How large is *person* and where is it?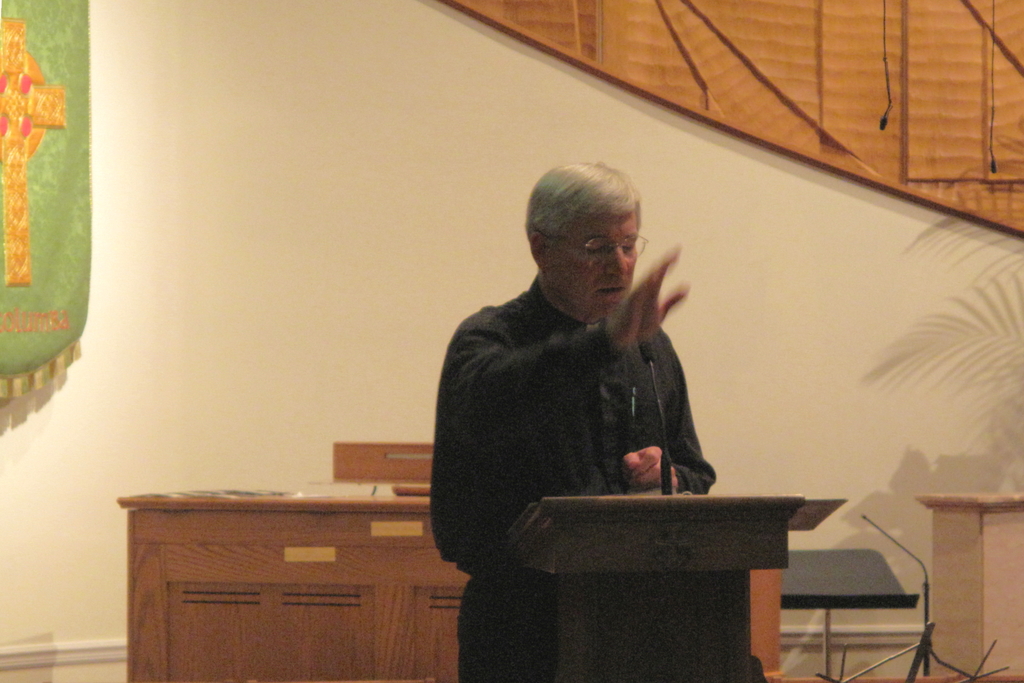
Bounding box: crop(429, 157, 716, 680).
